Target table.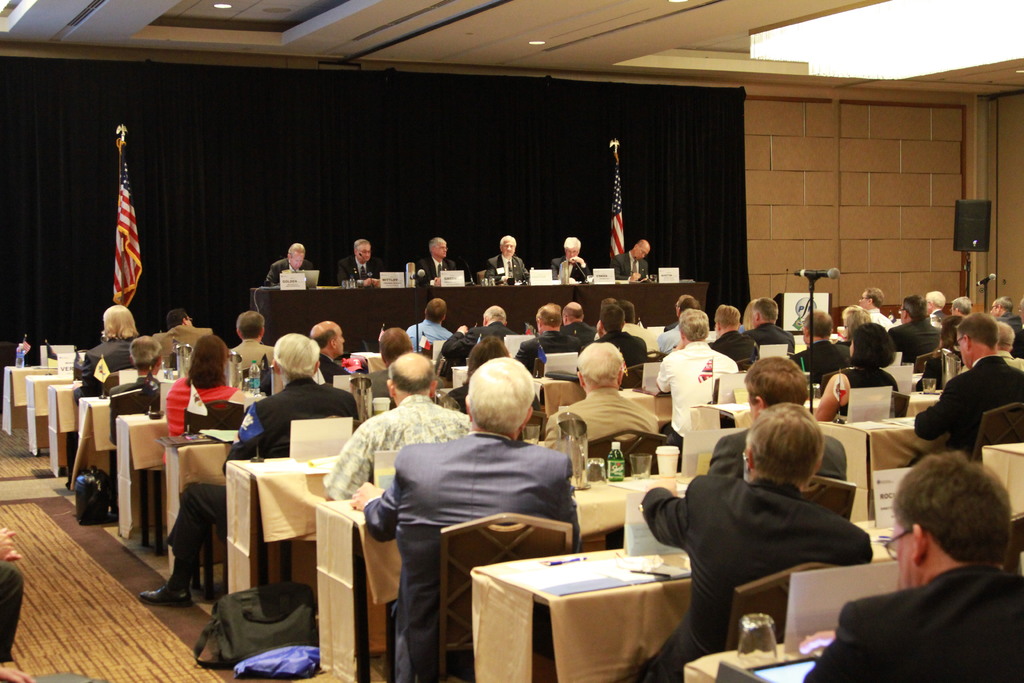
Target region: <region>36, 377, 77, 477</region>.
